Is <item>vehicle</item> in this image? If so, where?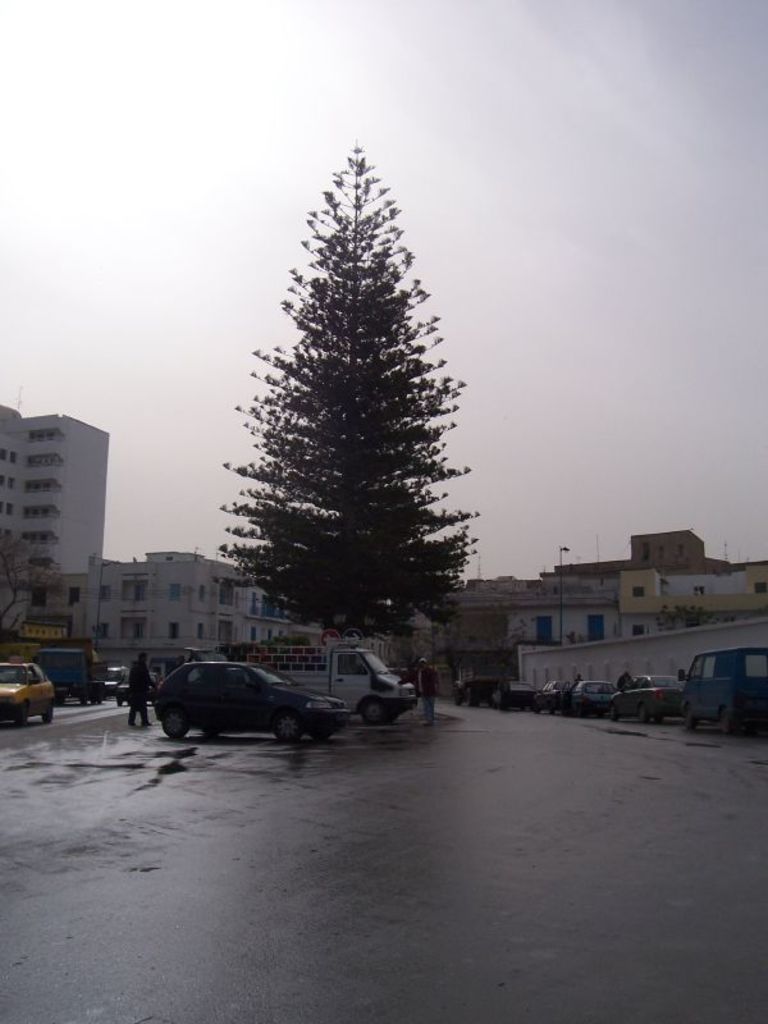
Yes, at select_region(538, 680, 575, 712).
